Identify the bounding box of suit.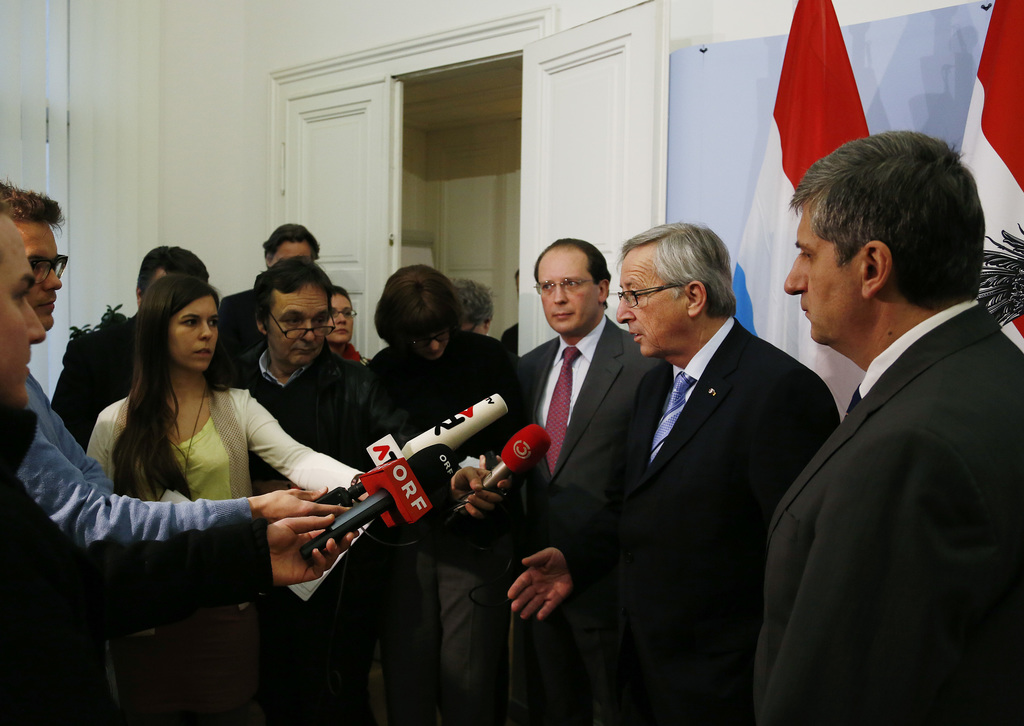
bbox(556, 315, 842, 725).
